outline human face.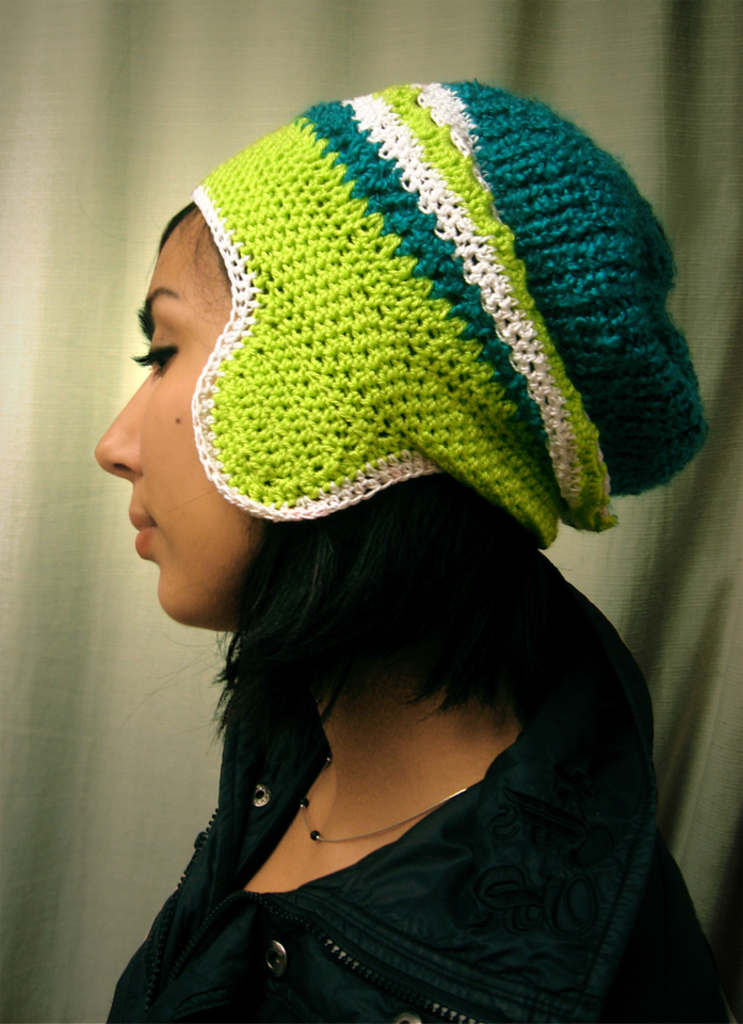
Outline: (90, 205, 269, 621).
